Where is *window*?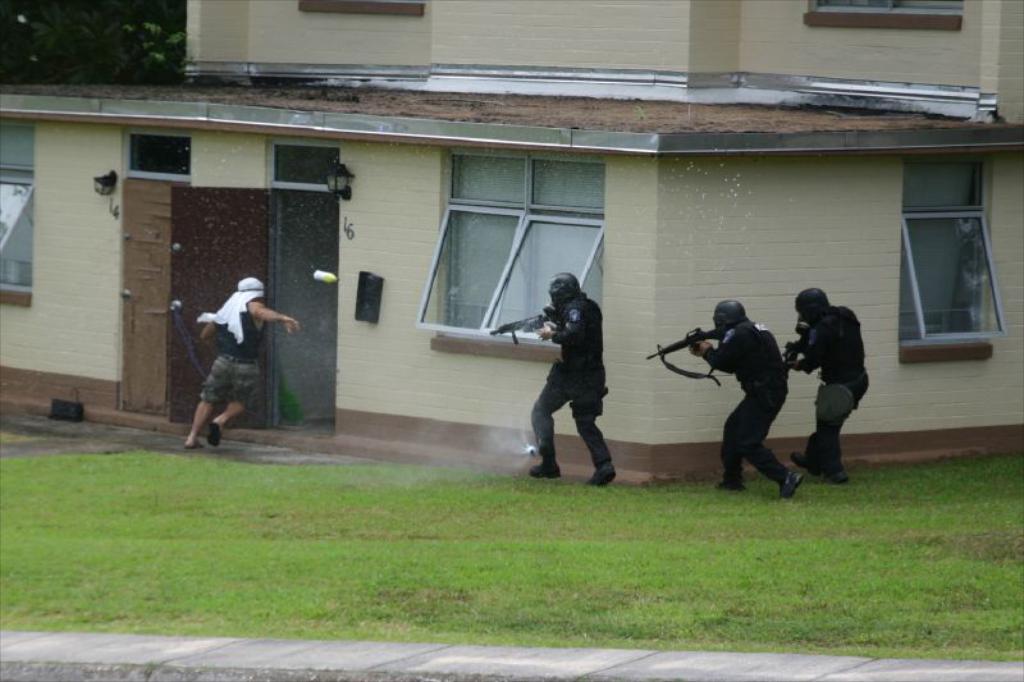
detection(0, 118, 35, 306).
